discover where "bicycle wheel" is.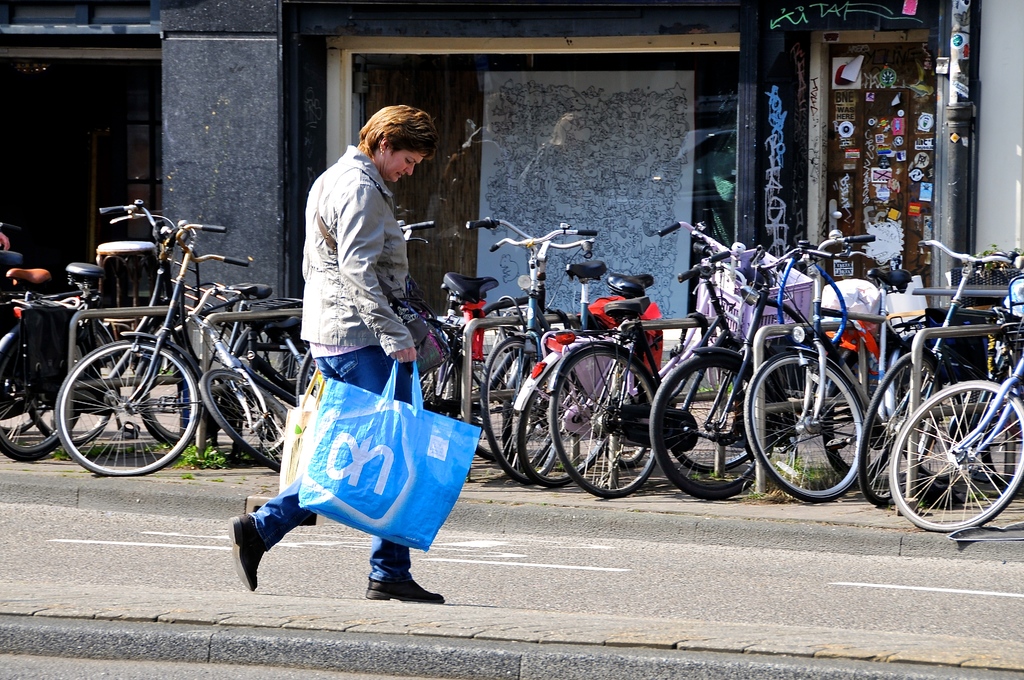
Discovered at locate(479, 333, 566, 483).
